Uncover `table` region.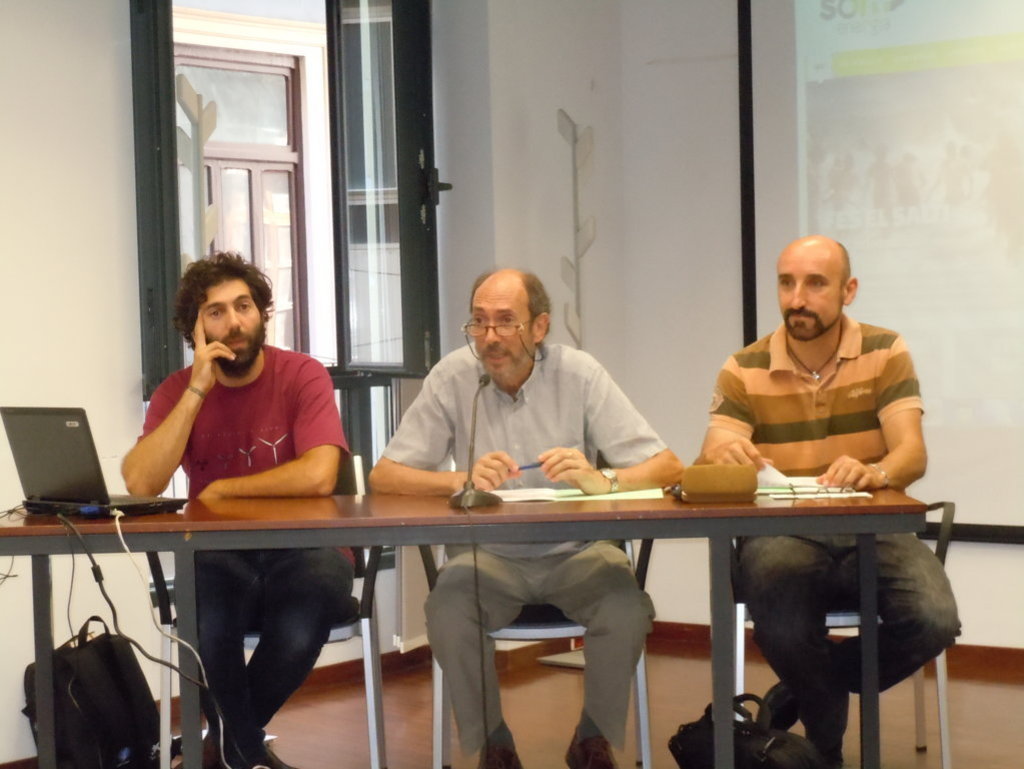
Uncovered: region(86, 464, 953, 738).
